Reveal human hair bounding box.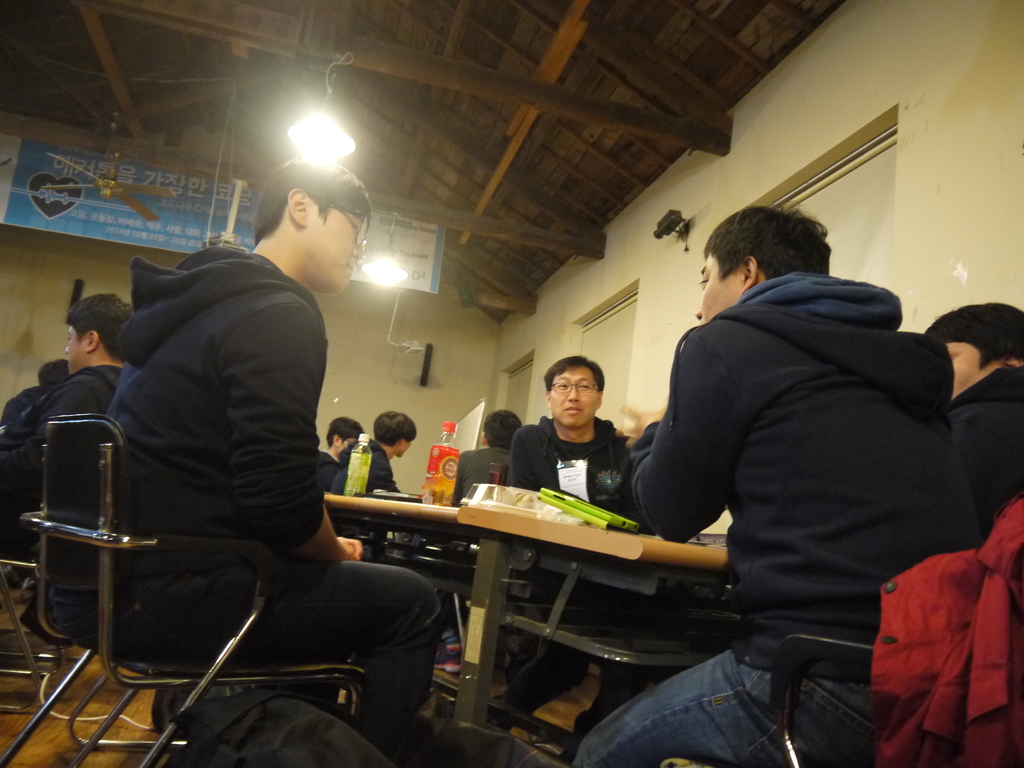
Revealed: [929,307,1016,363].
